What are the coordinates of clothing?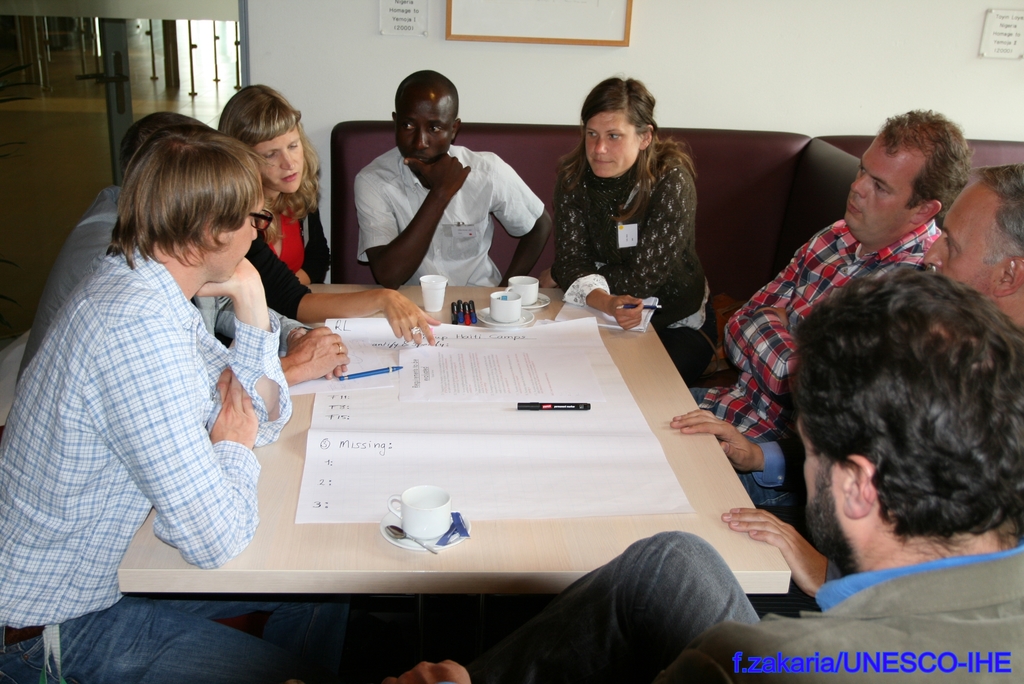
(244, 184, 333, 320).
